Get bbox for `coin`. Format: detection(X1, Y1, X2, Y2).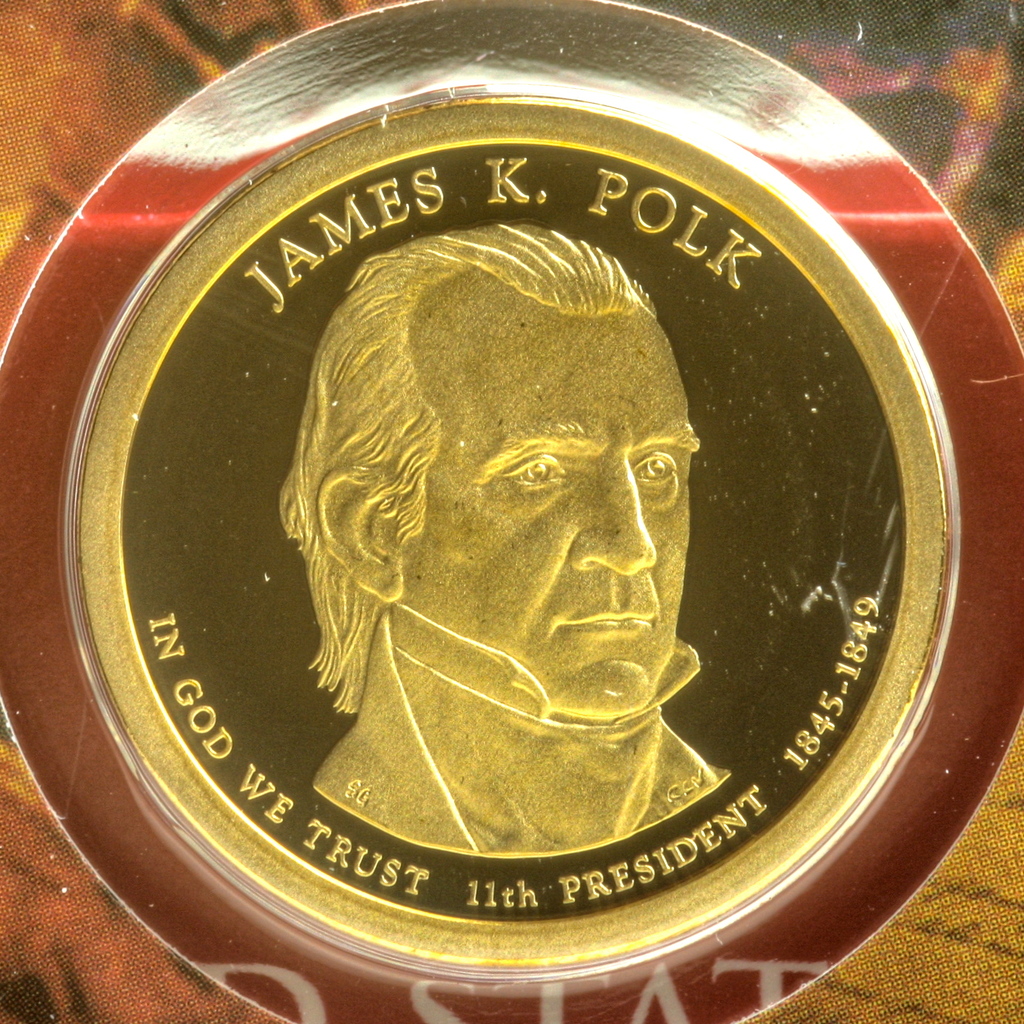
detection(79, 95, 954, 965).
